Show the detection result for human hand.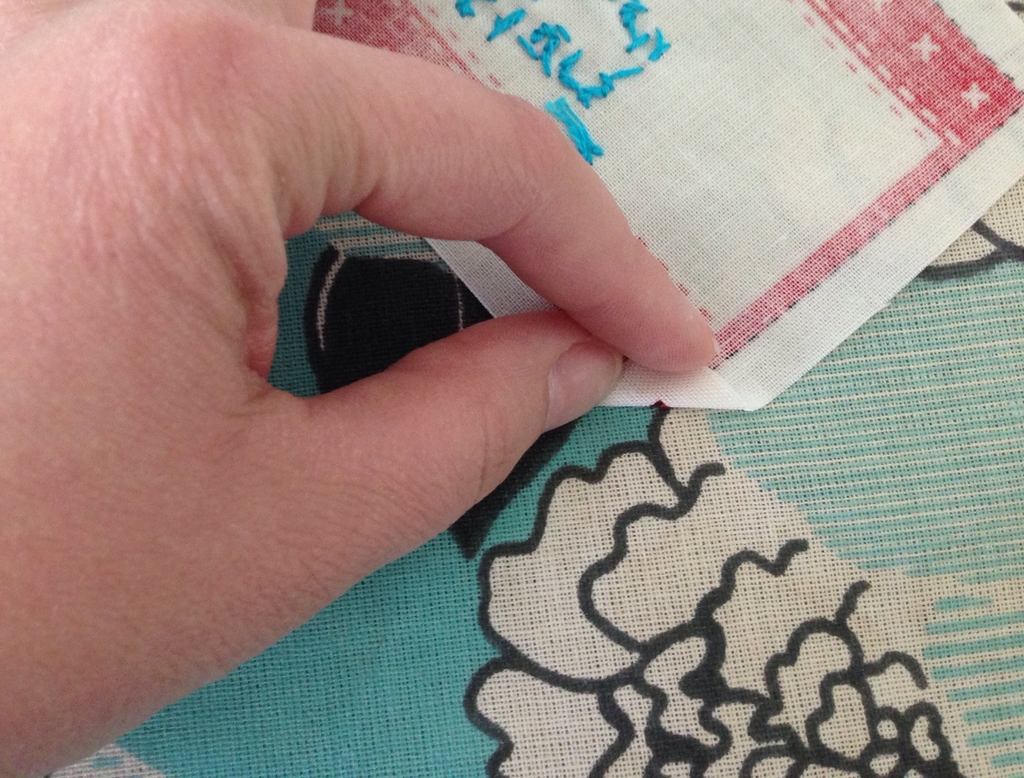
0/0/719/777.
